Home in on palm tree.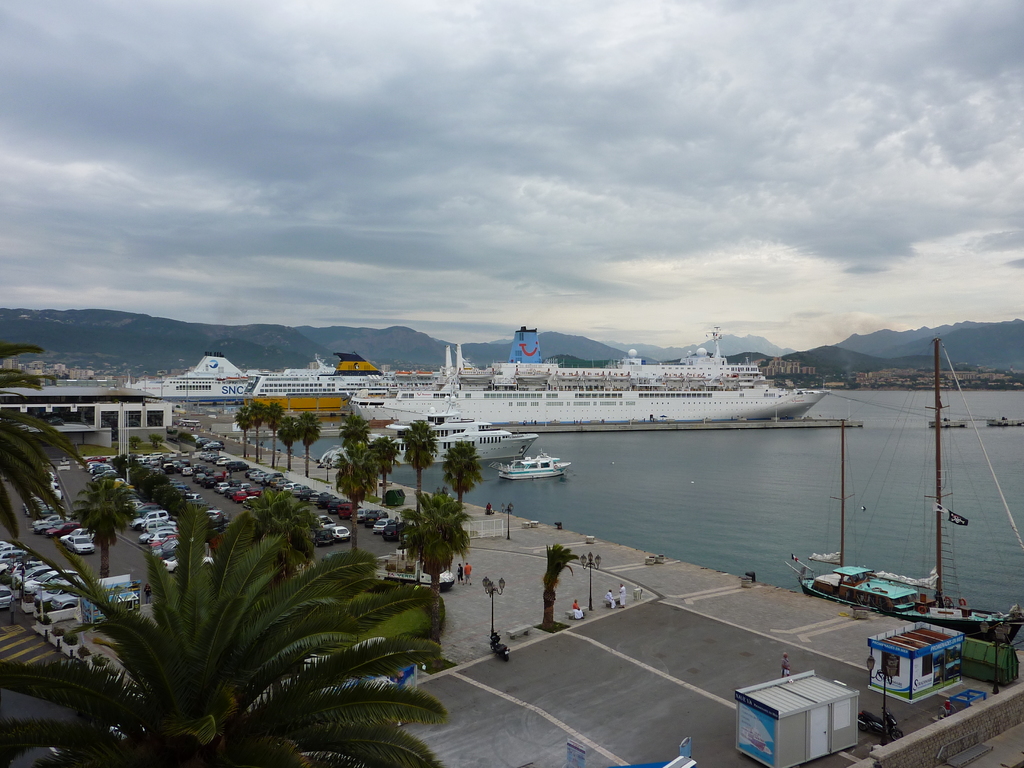
Homed in at {"left": 297, "top": 407, "right": 313, "bottom": 490}.
